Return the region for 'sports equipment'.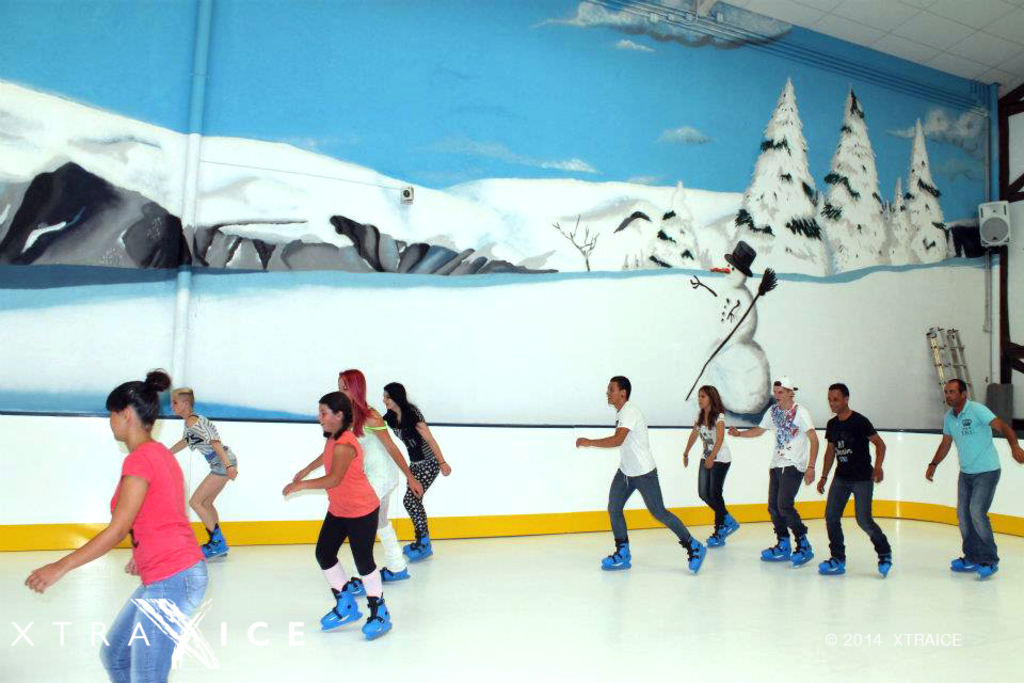
(left=201, top=527, right=227, bottom=566).
